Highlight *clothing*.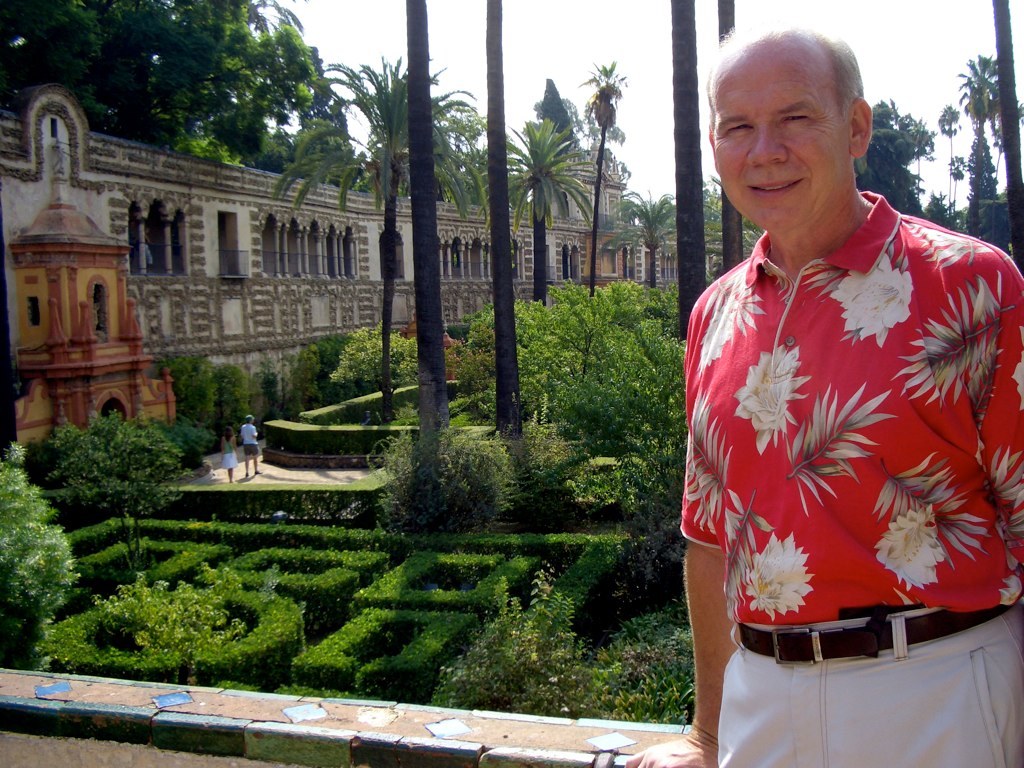
Highlighted region: <bbox>689, 179, 1007, 690</bbox>.
